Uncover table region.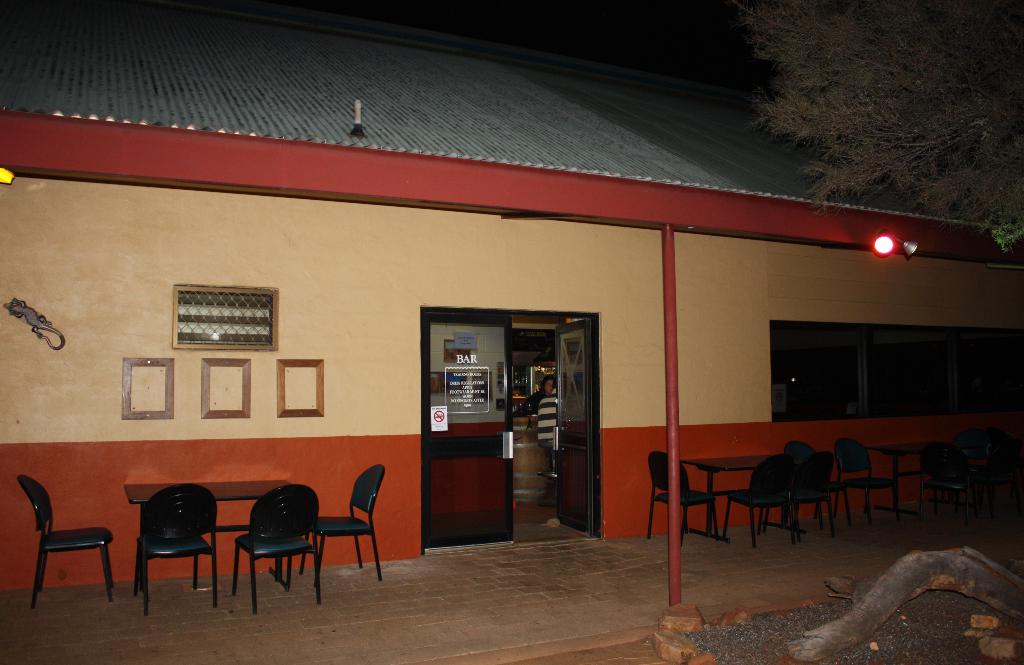
Uncovered: [868,436,954,526].
